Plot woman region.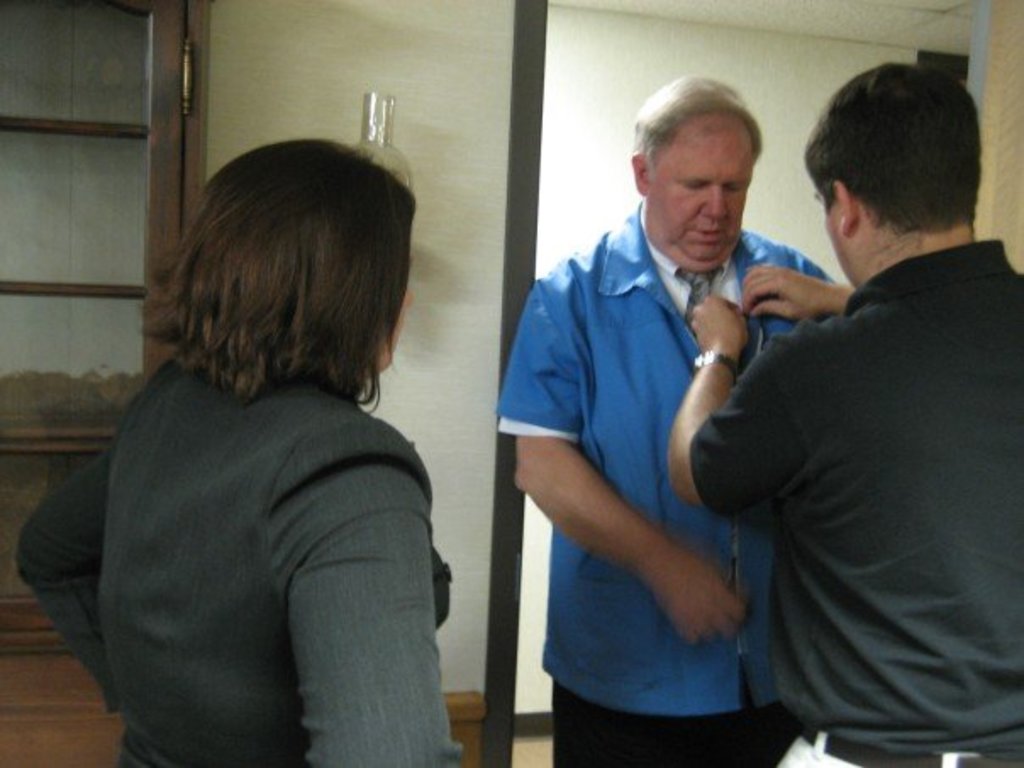
Plotted at bbox(29, 119, 487, 767).
